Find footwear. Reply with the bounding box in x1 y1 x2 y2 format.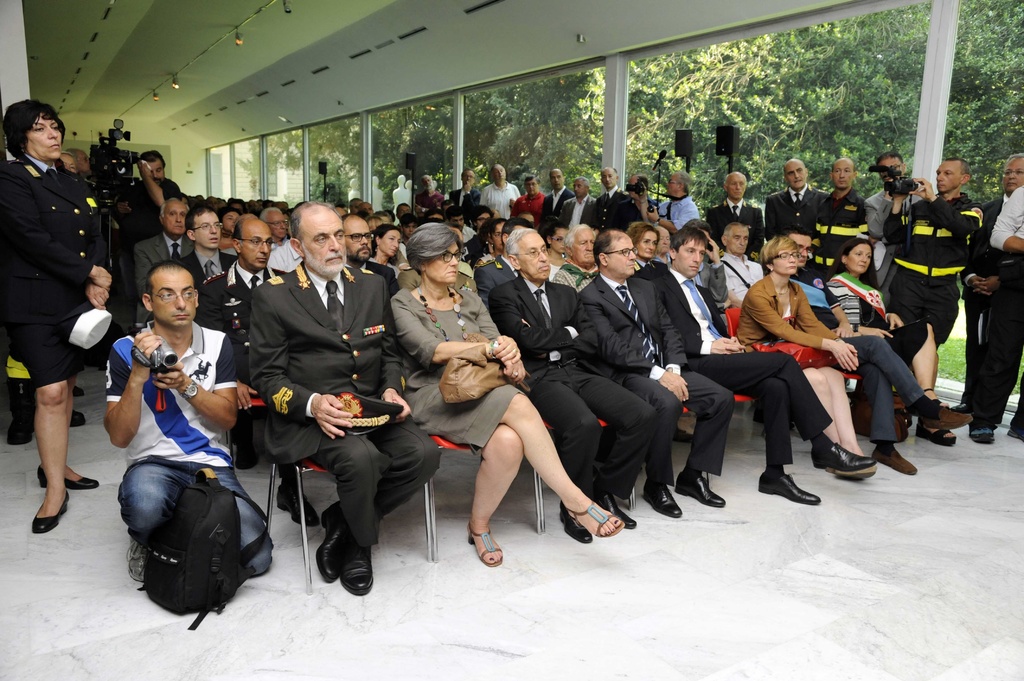
29 489 71 533.
